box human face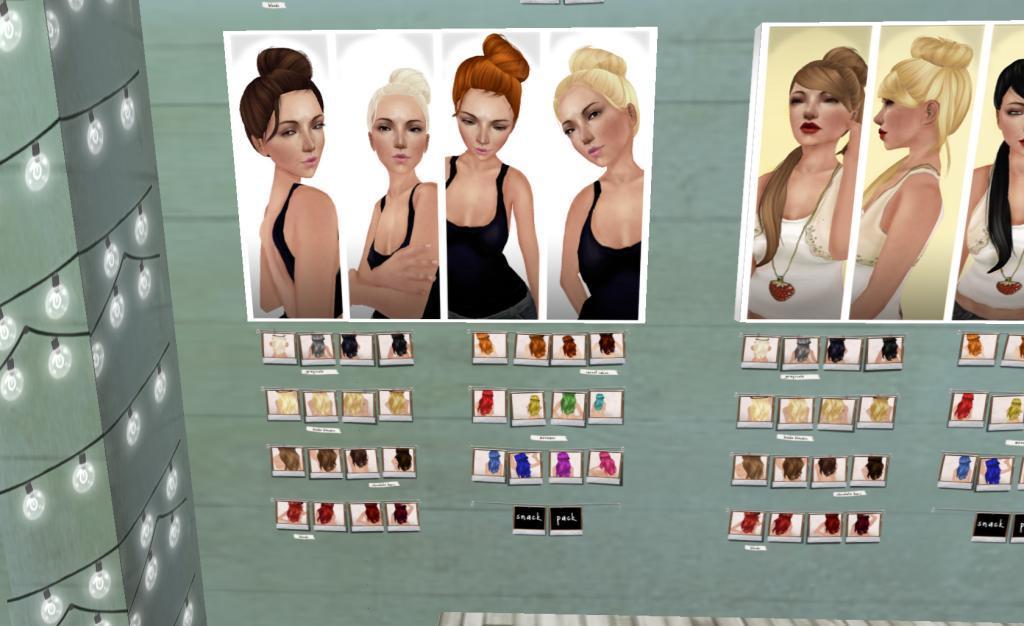
{"x1": 999, "y1": 90, "x2": 1023, "y2": 156}
